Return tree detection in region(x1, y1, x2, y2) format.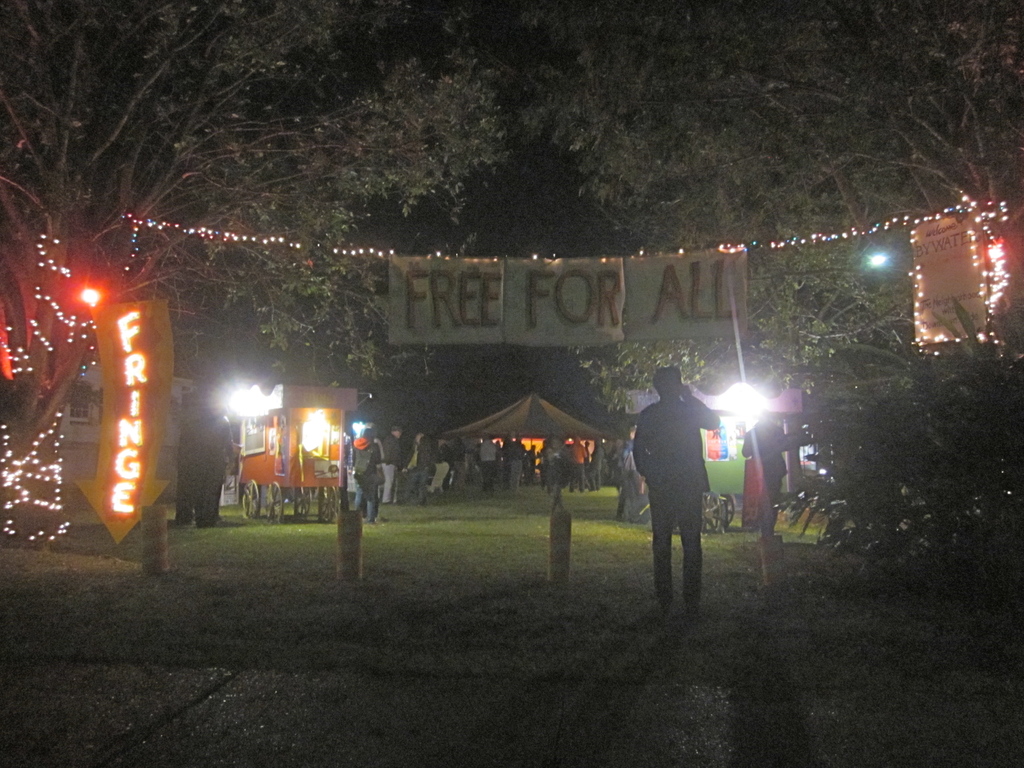
region(504, 0, 1023, 563).
